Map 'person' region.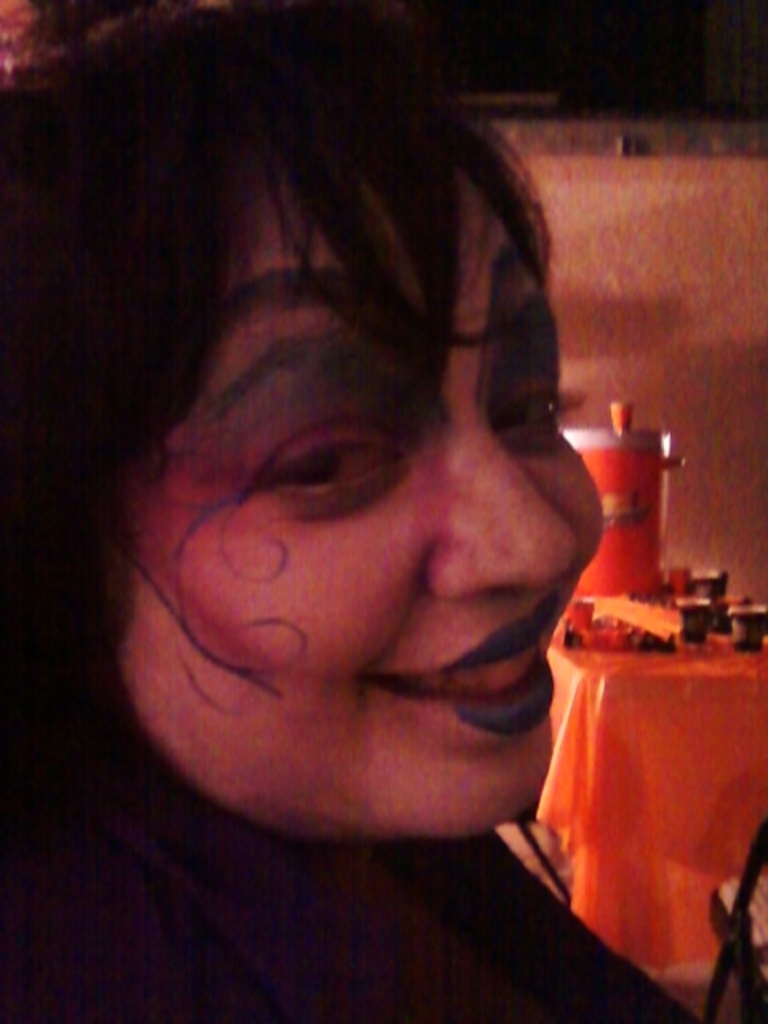
Mapped to [left=27, top=66, right=685, bottom=992].
